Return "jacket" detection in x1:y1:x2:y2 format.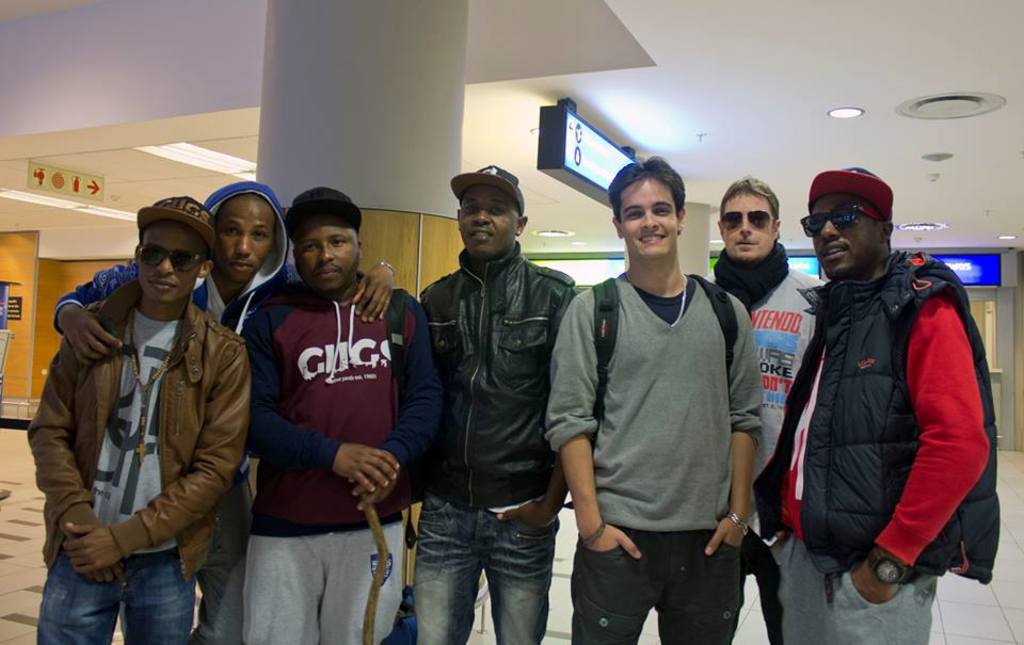
37:246:237:576.
